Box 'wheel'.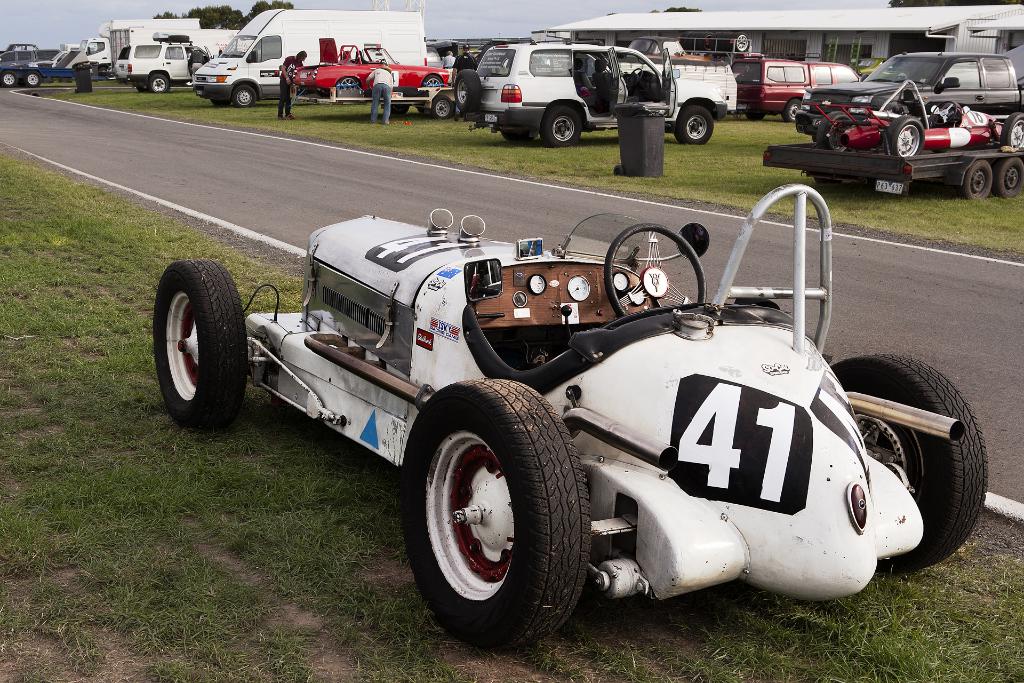
{"x1": 231, "y1": 85, "x2": 253, "y2": 106}.
